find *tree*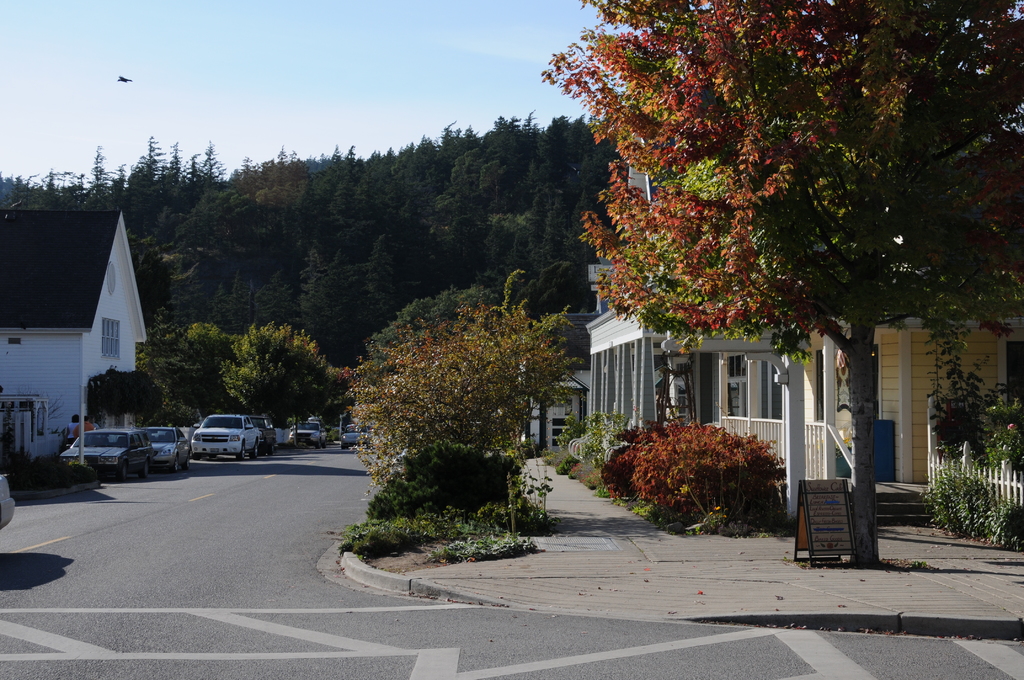
[left=301, top=246, right=334, bottom=345]
